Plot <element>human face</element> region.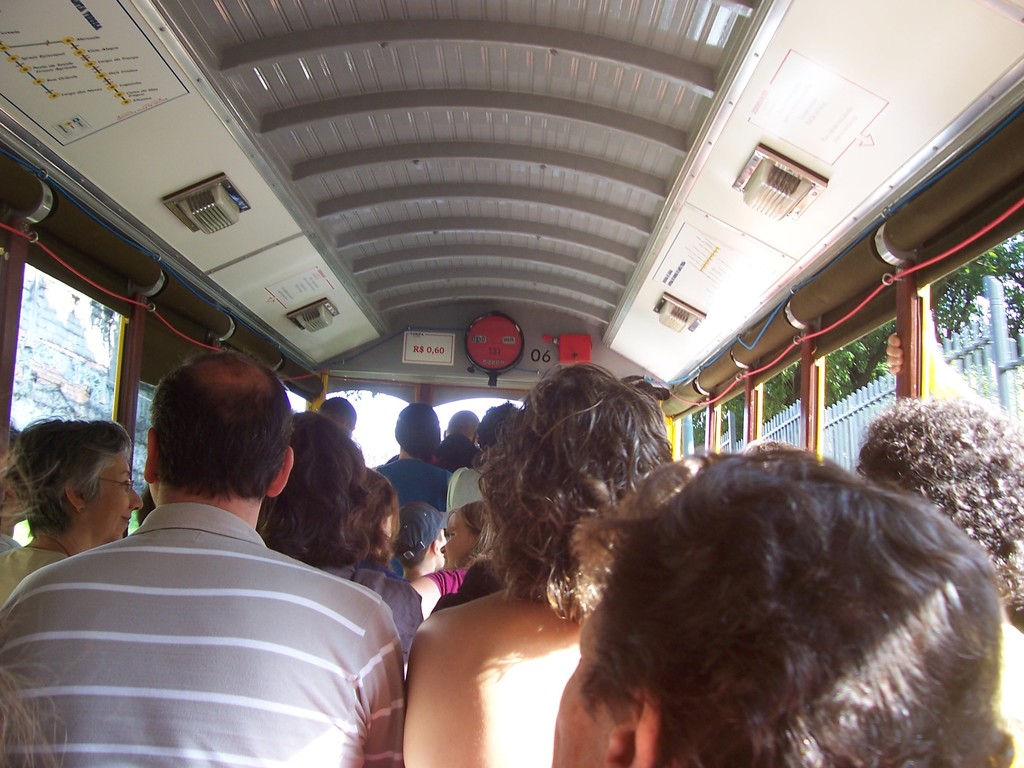
Plotted at {"x1": 549, "y1": 582, "x2": 639, "y2": 767}.
